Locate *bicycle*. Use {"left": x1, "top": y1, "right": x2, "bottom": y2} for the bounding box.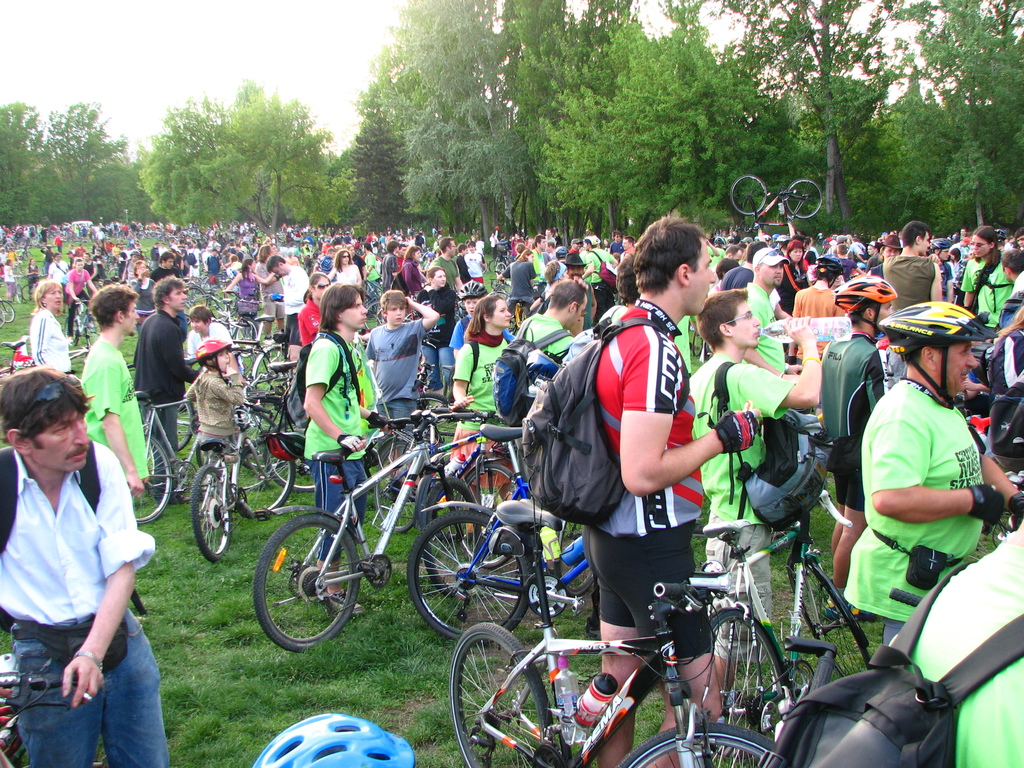
{"left": 0, "top": 301, "right": 12, "bottom": 335}.
